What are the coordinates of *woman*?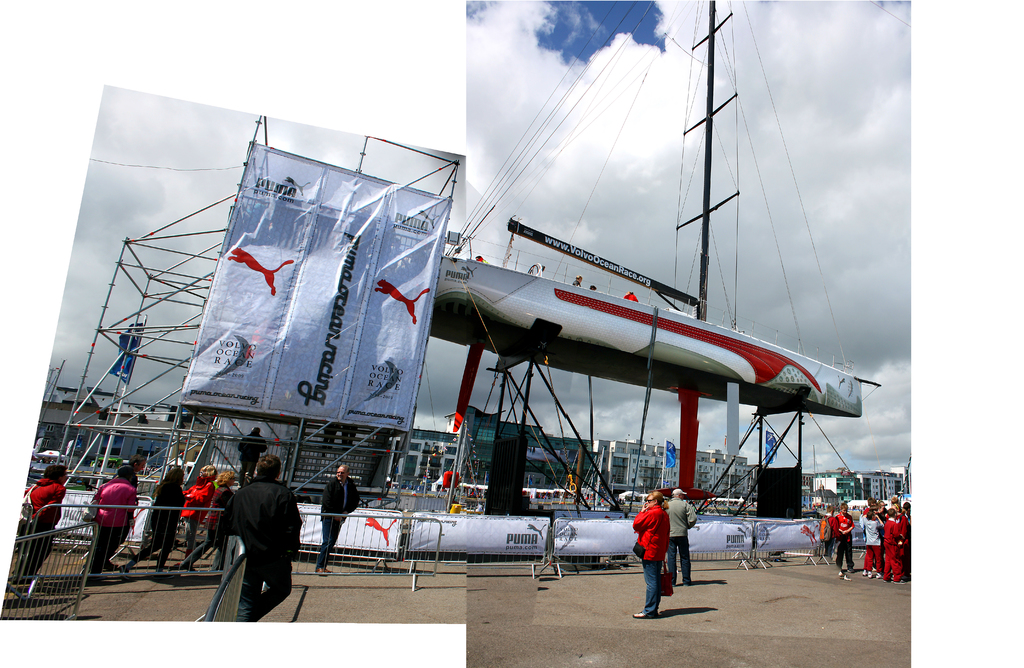
(83,466,135,574).
